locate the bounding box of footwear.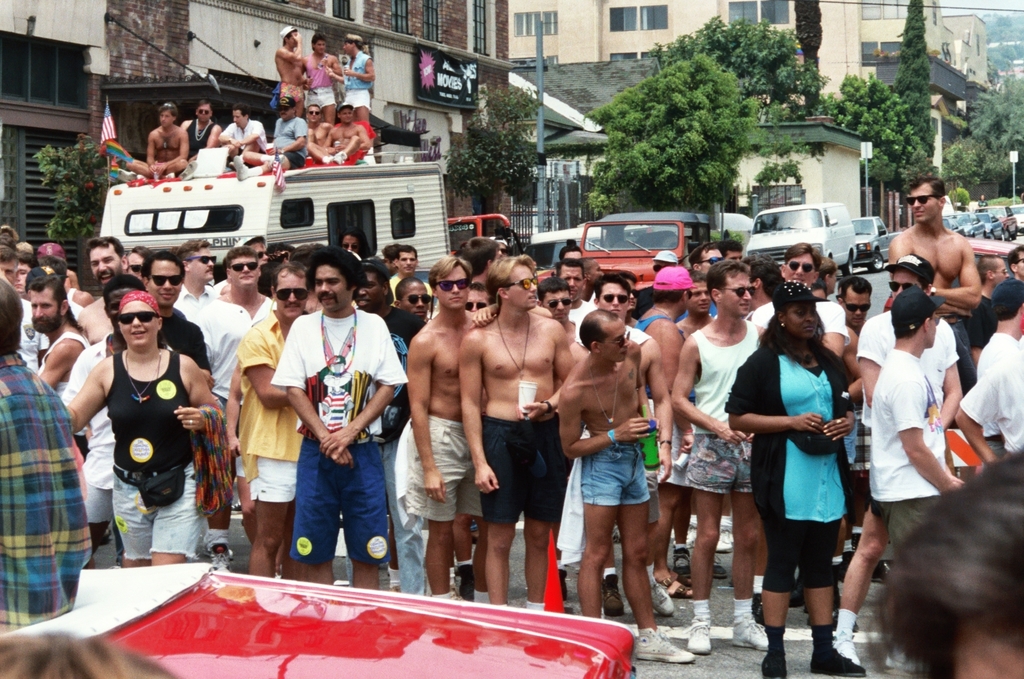
Bounding box: [left=828, top=631, right=859, bottom=663].
